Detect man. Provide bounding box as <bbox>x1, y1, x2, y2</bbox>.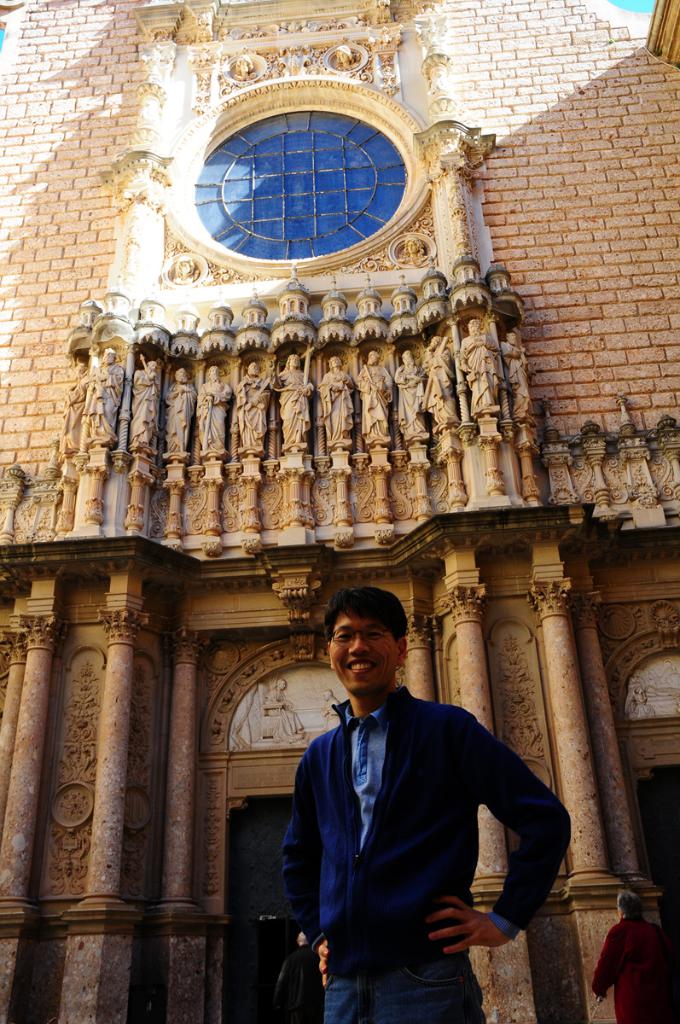
<bbox>275, 932, 326, 1023</bbox>.
